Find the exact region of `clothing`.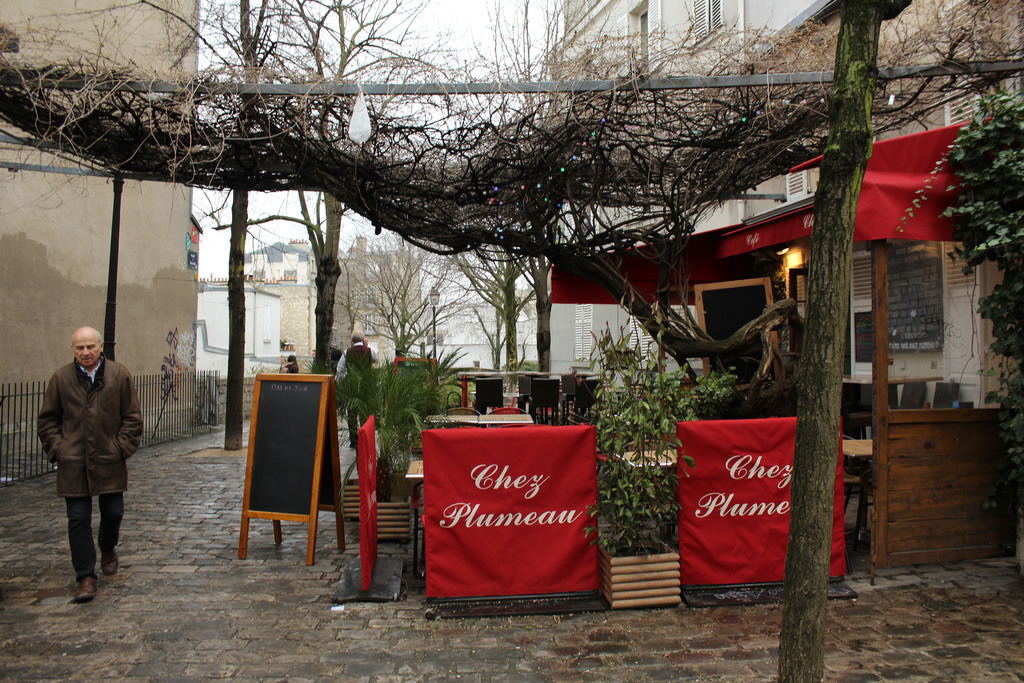
Exact region: box=[345, 343, 379, 366].
